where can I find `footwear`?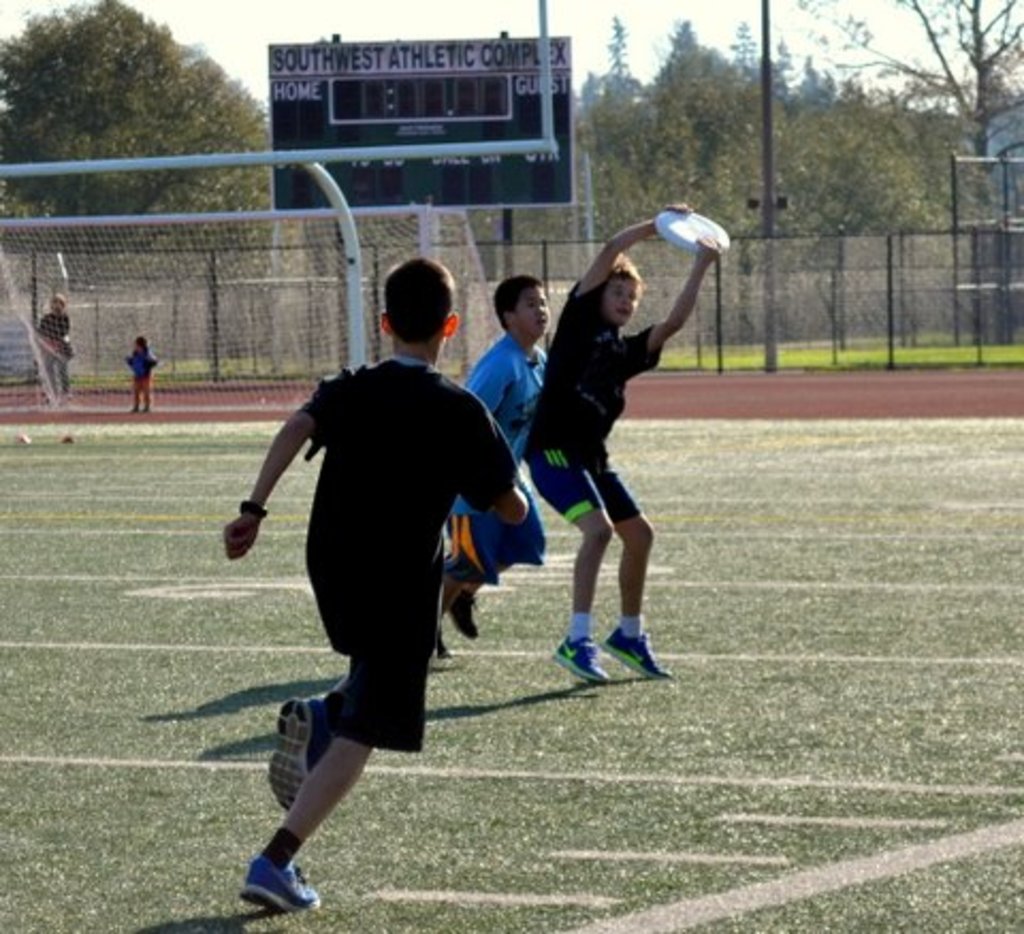
You can find it at (left=595, top=627, right=678, bottom=682).
